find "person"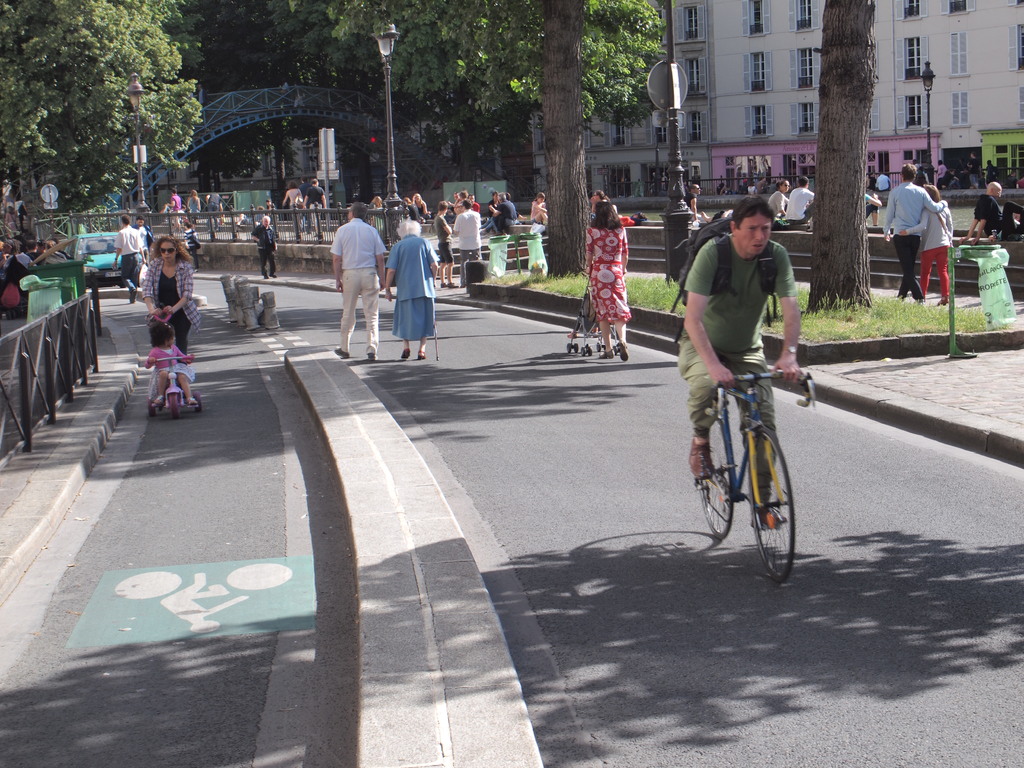
[433, 200, 459, 292]
